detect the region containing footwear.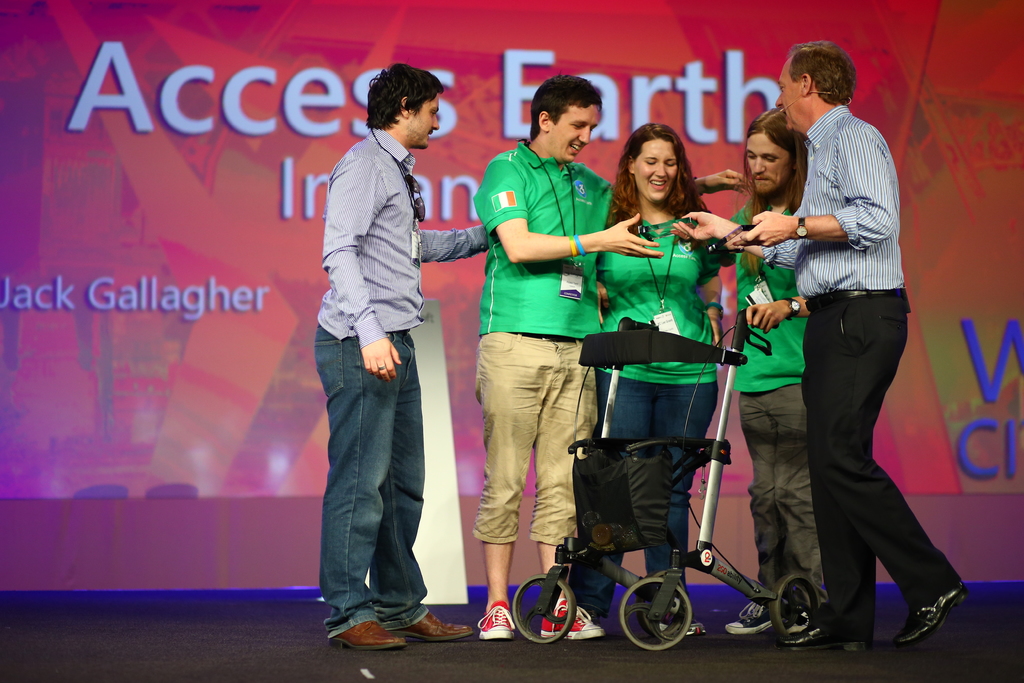
[893, 581, 962, 655].
